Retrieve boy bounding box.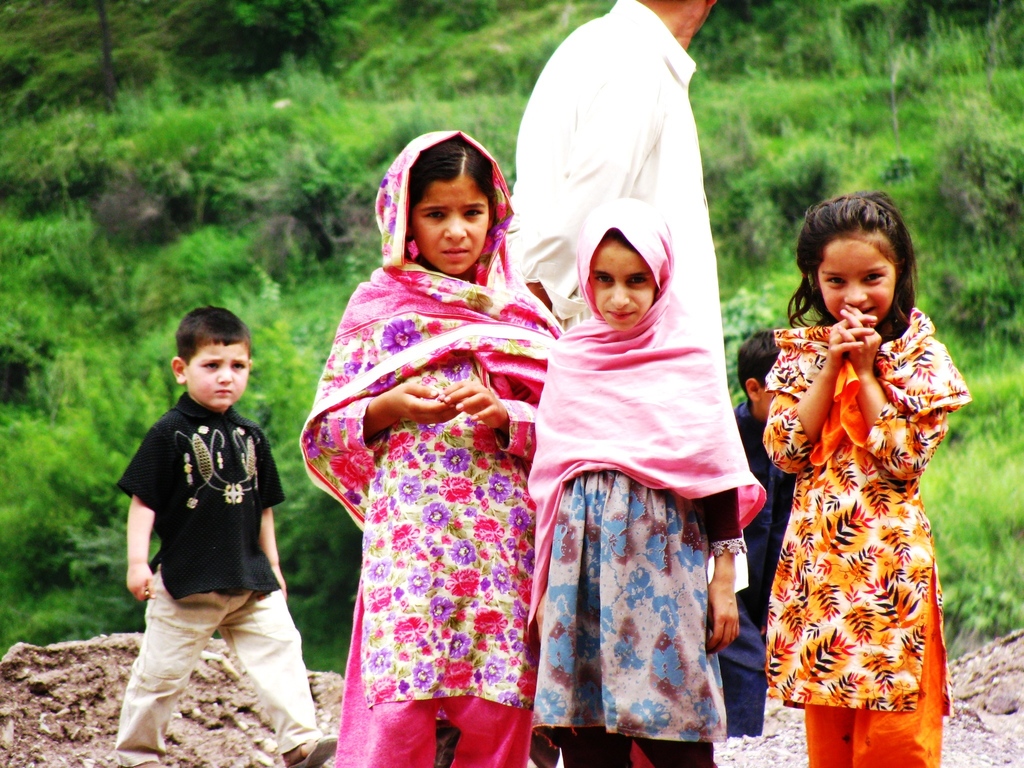
Bounding box: (left=711, top=324, right=806, bottom=748).
